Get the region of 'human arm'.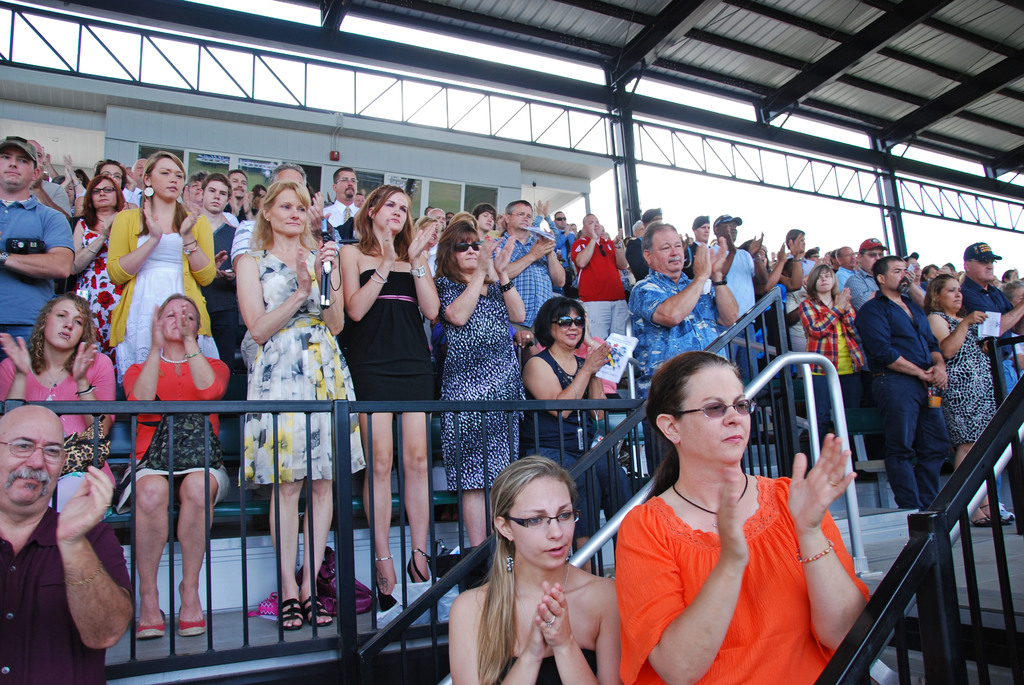
crop(583, 350, 620, 421).
